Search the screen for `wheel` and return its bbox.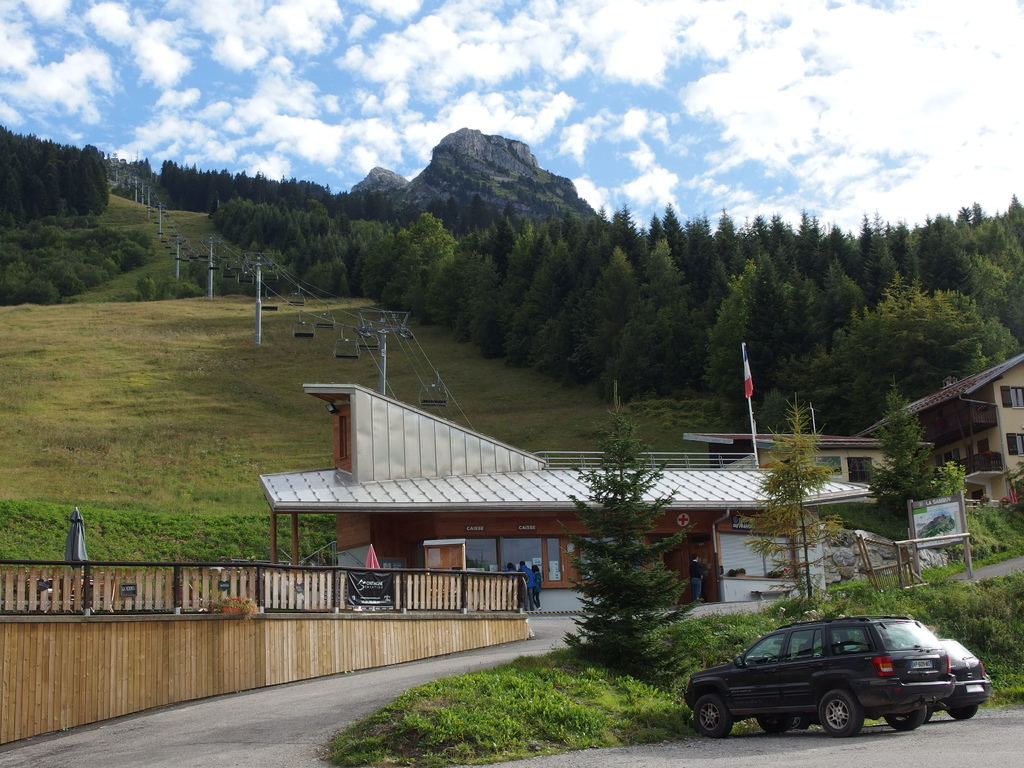
Found: bbox(753, 708, 788, 740).
